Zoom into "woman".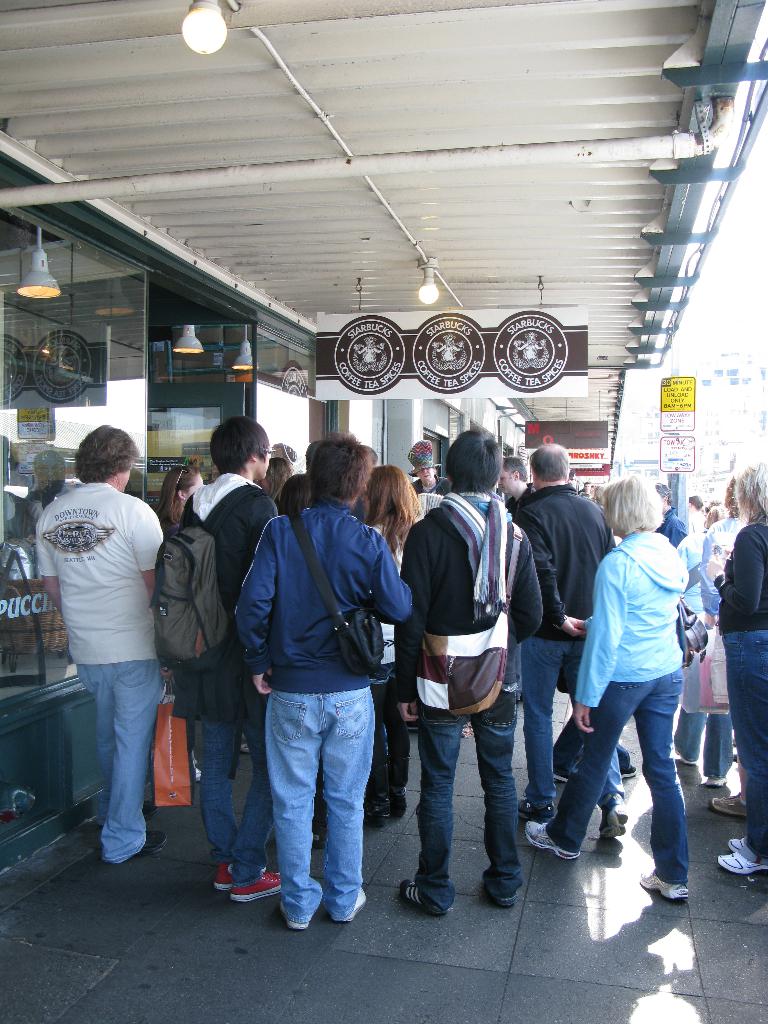
Zoom target: rect(700, 449, 767, 867).
